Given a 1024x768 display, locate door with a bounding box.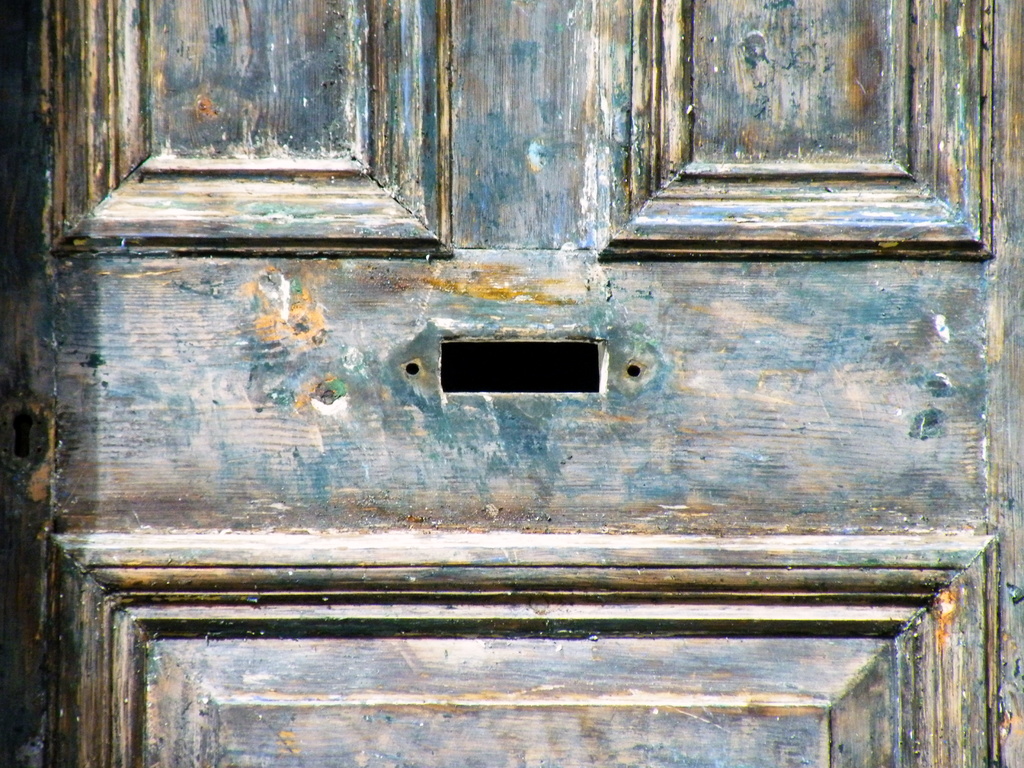
Located: [x1=0, y1=0, x2=1023, y2=767].
